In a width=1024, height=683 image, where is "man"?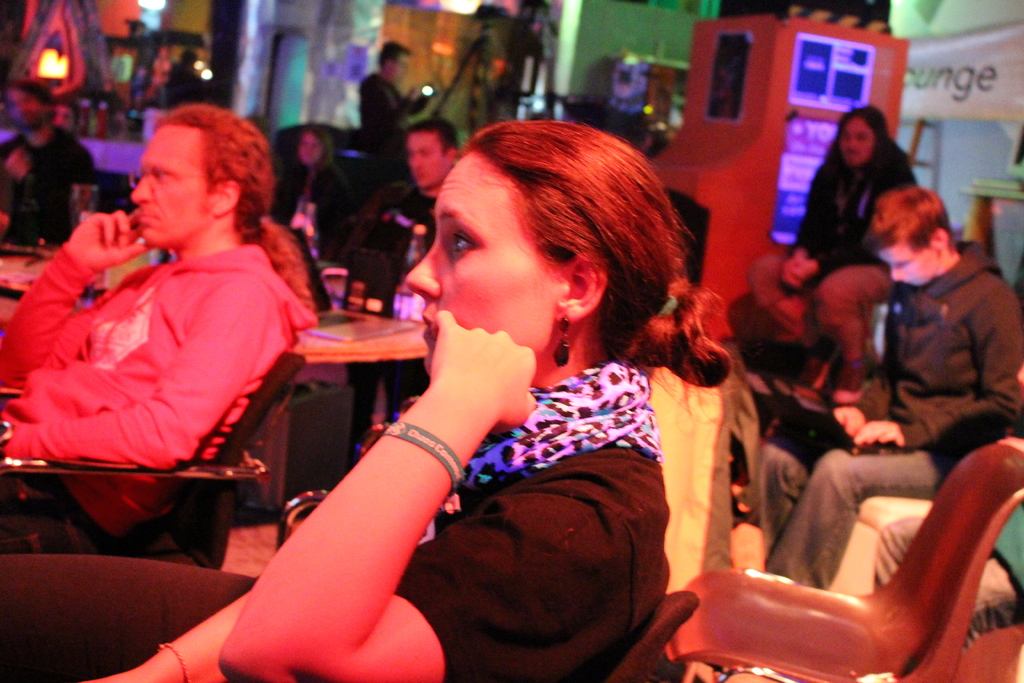
rect(0, 78, 97, 245).
